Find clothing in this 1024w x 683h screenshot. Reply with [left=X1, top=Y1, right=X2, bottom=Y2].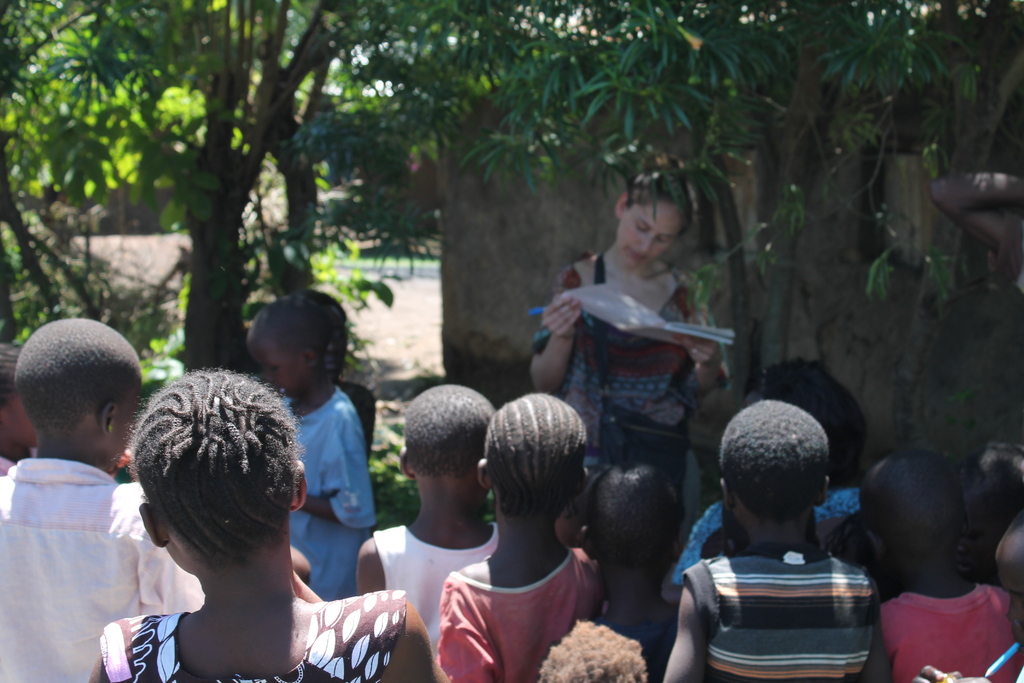
[left=533, top=247, right=733, bottom=469].
